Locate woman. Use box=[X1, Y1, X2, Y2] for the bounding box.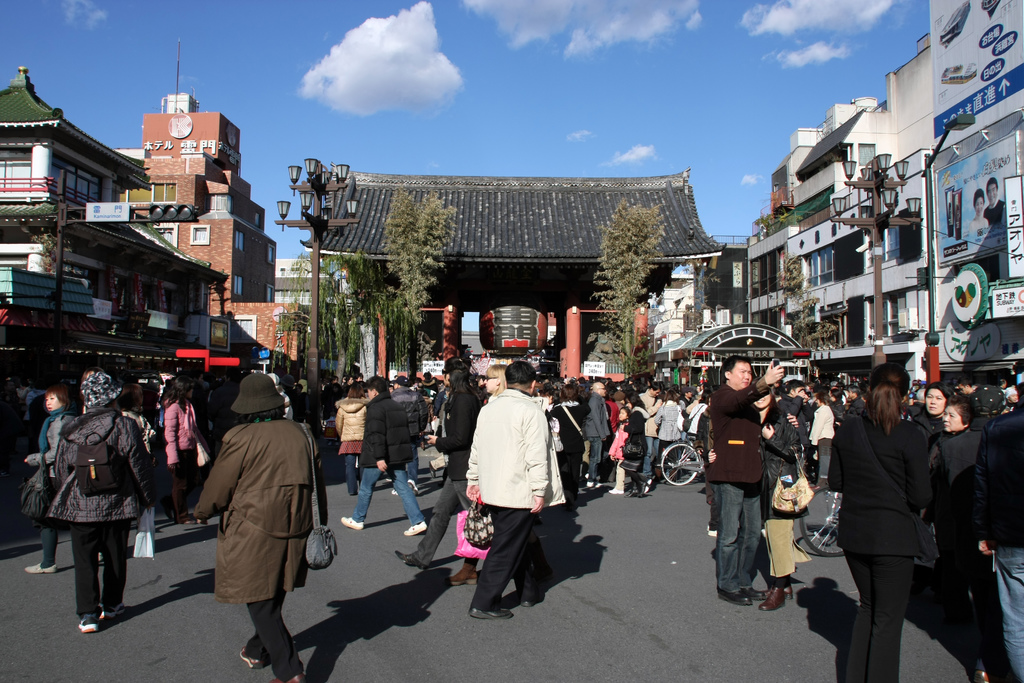
box=[24, 381, 79, 576].
